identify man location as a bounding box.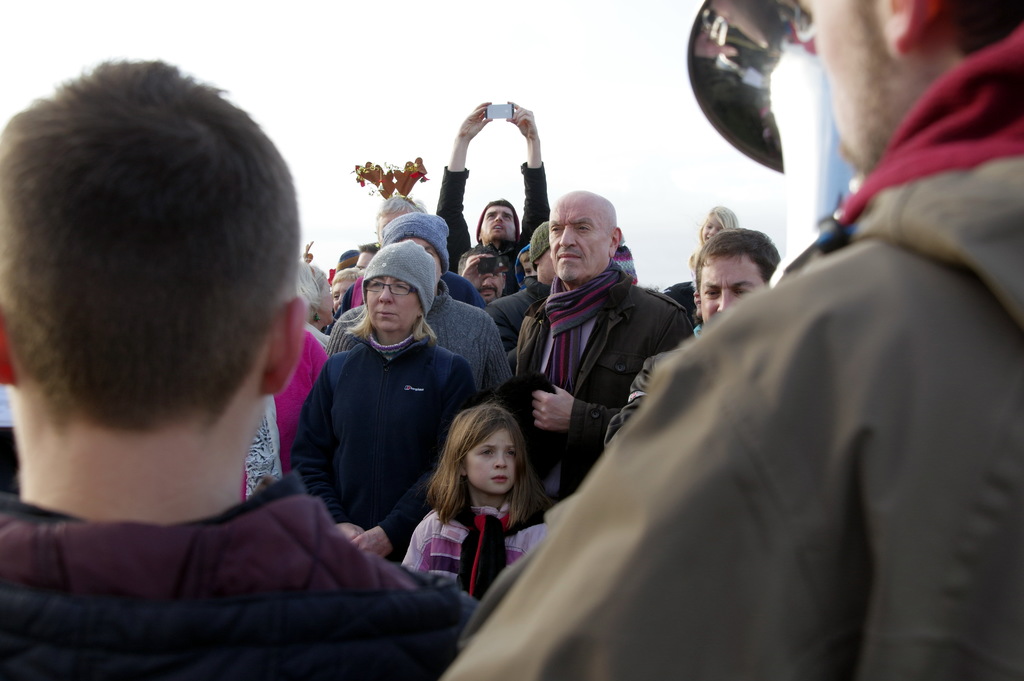
(left=433, top=100, right=559, bottom=272).
